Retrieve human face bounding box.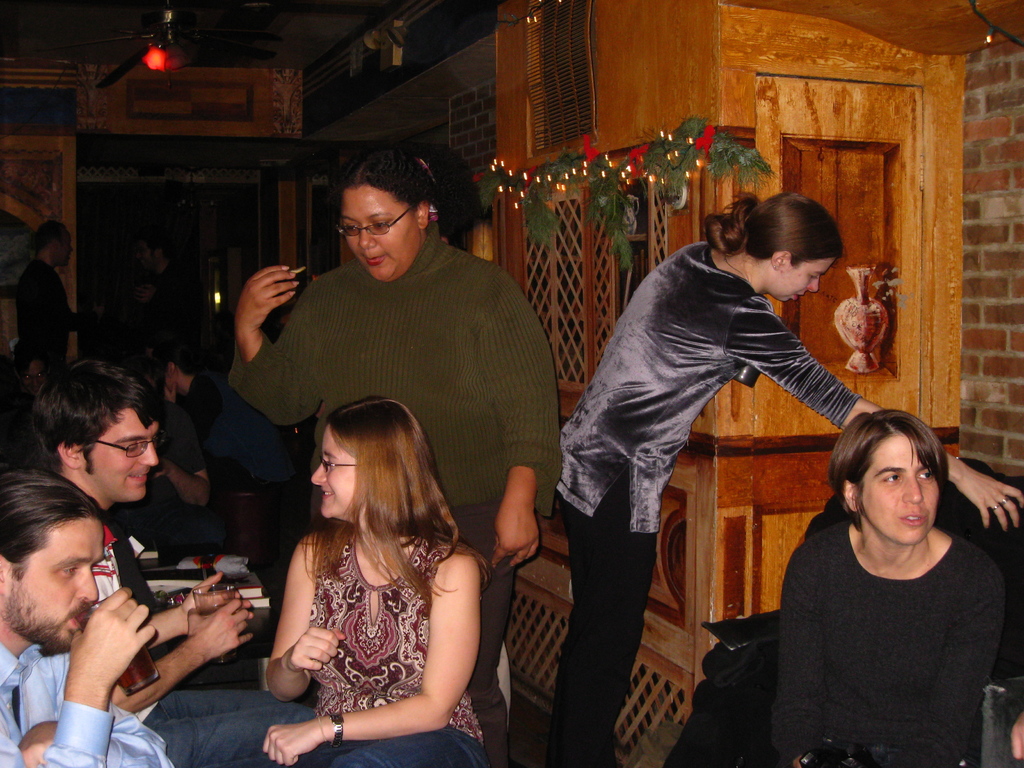
Bounding box: crop(83, 408, 156, 499).
